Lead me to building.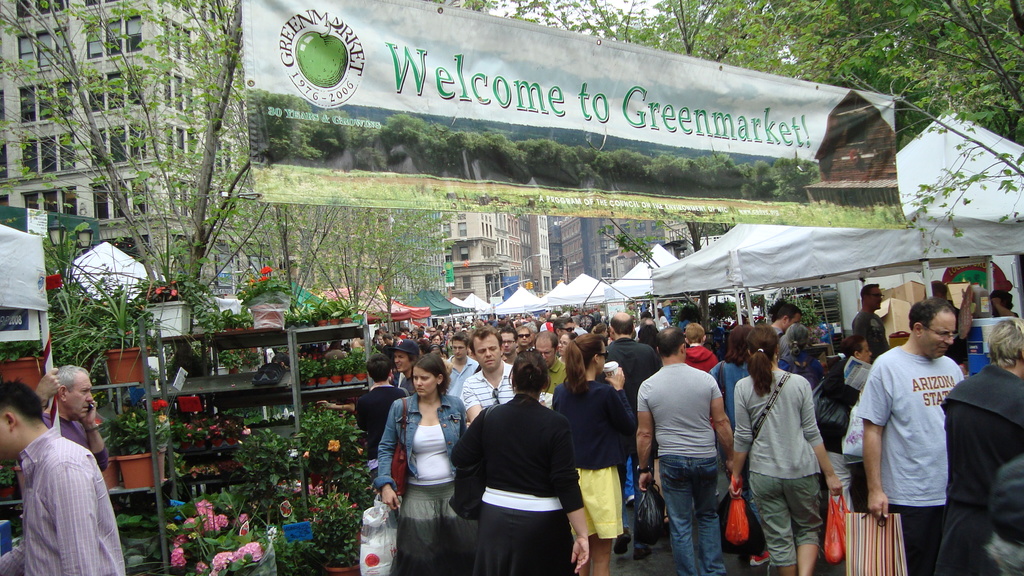
Lead to detection(0, 0, 276, 391).
